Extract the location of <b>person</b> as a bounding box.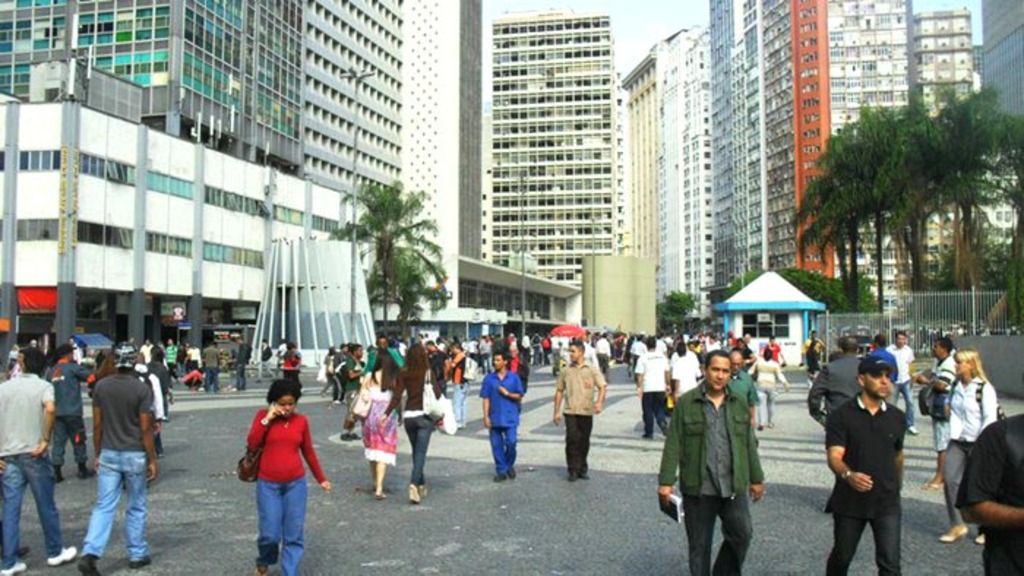
box(553, 342, 607, 490).
